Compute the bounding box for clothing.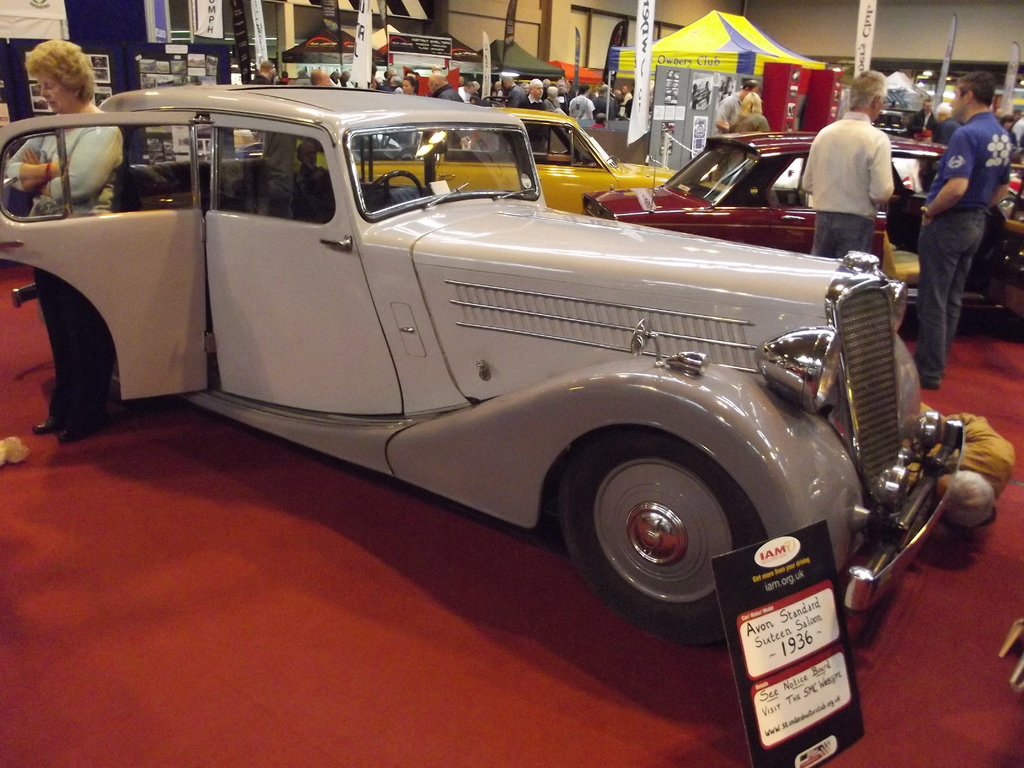
x1=521, y1=95, x2=549, y2=152.
